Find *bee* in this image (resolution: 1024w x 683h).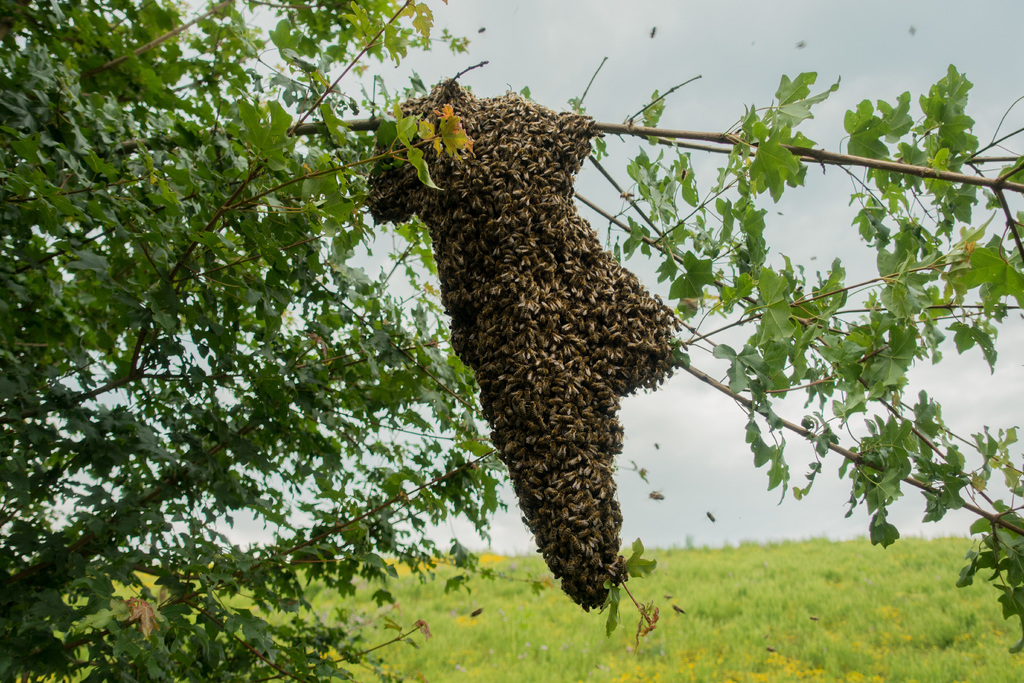
crop(669, 605, 685, 620).
